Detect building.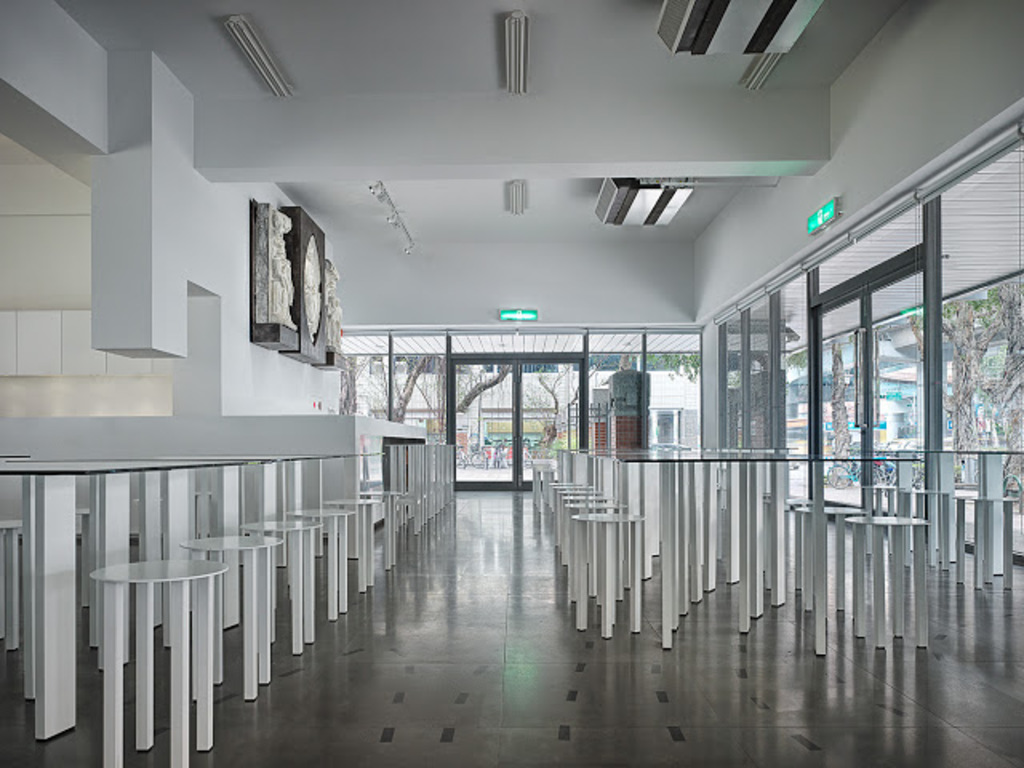
Detected at left=0, top=0, right=1022, bottom=766.
